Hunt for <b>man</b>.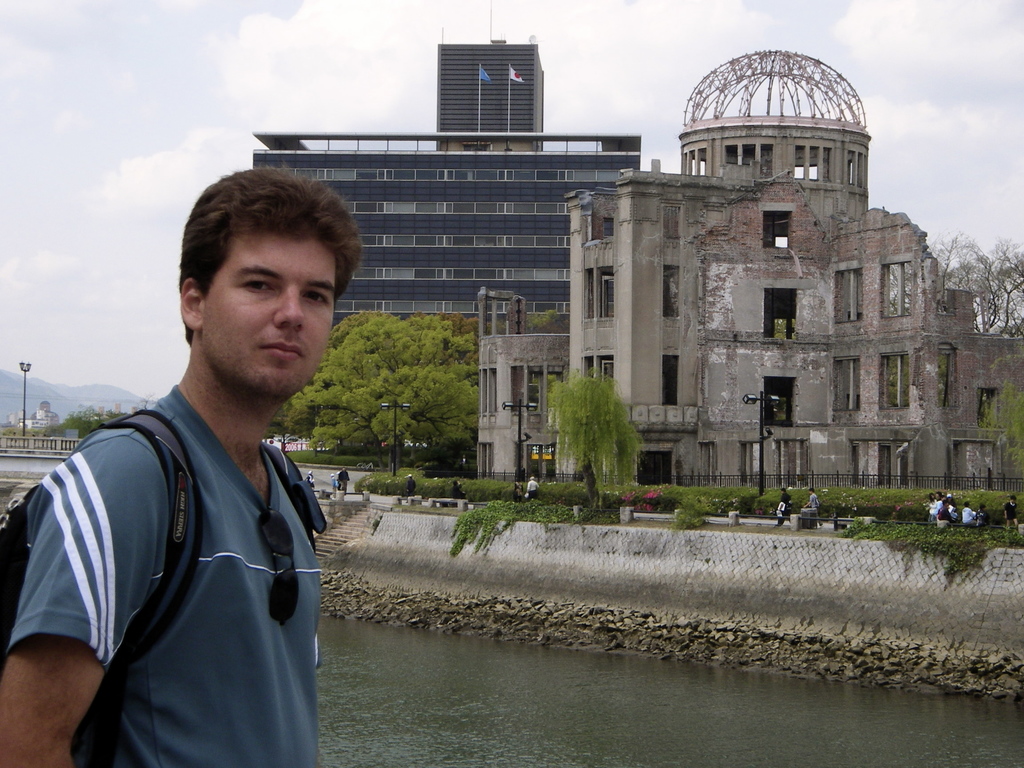
Hunted down at {"left": 936, "top": 499, "right": 954, "bottom": 528}.
